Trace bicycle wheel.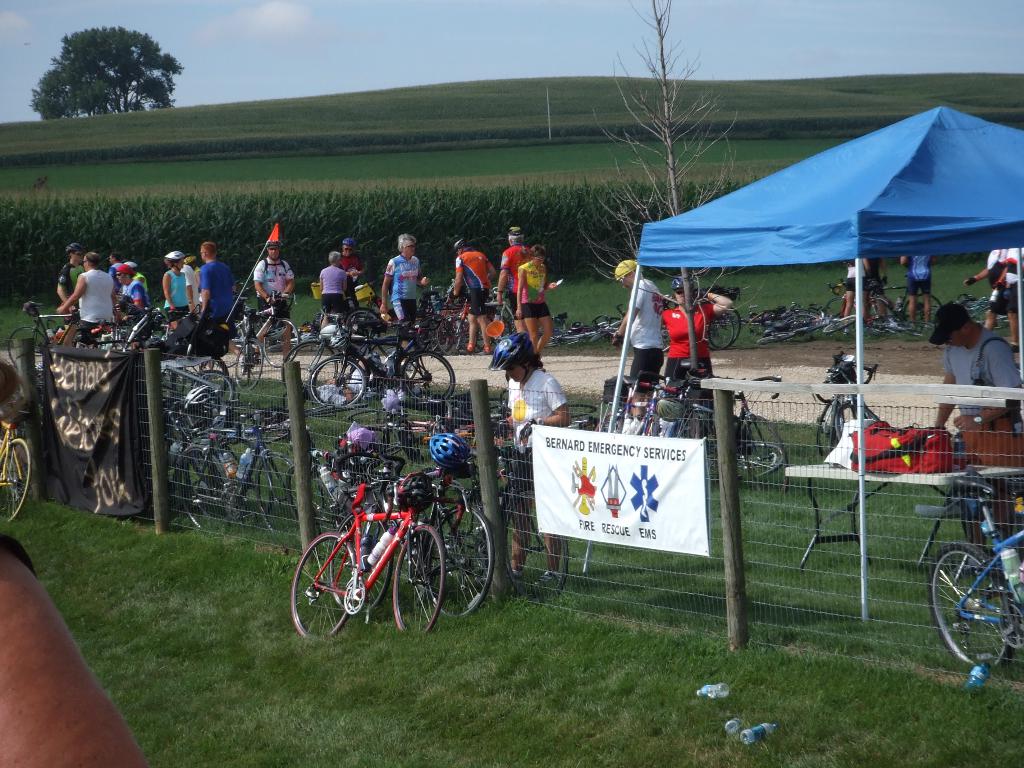
Traced to 712 316 735 353.
